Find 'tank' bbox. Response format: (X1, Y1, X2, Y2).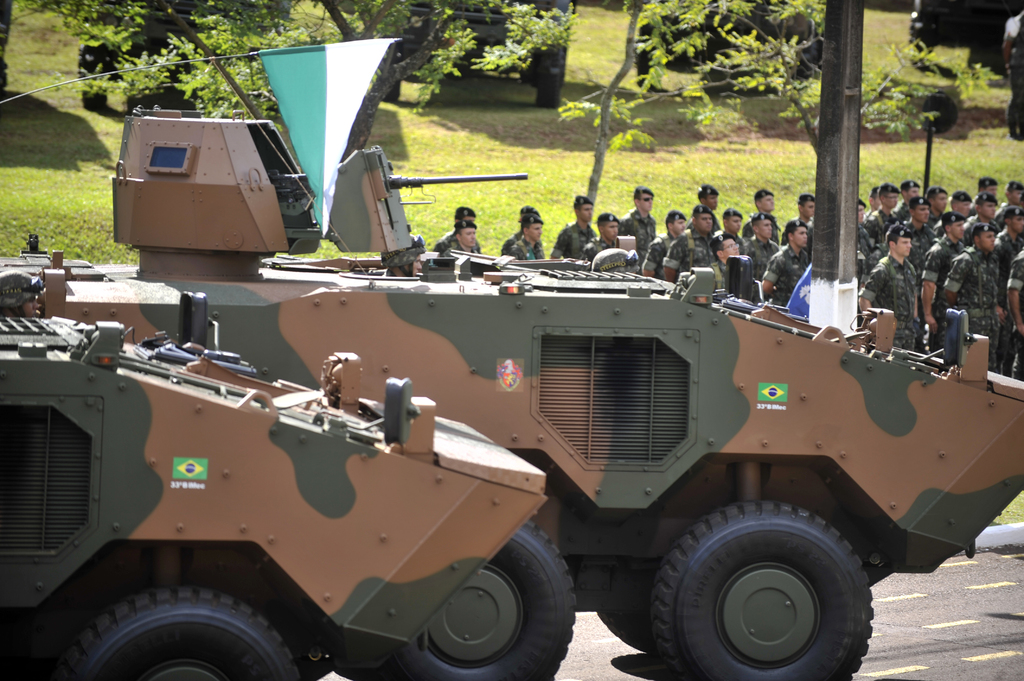
(31, 106, 1023, 680).
